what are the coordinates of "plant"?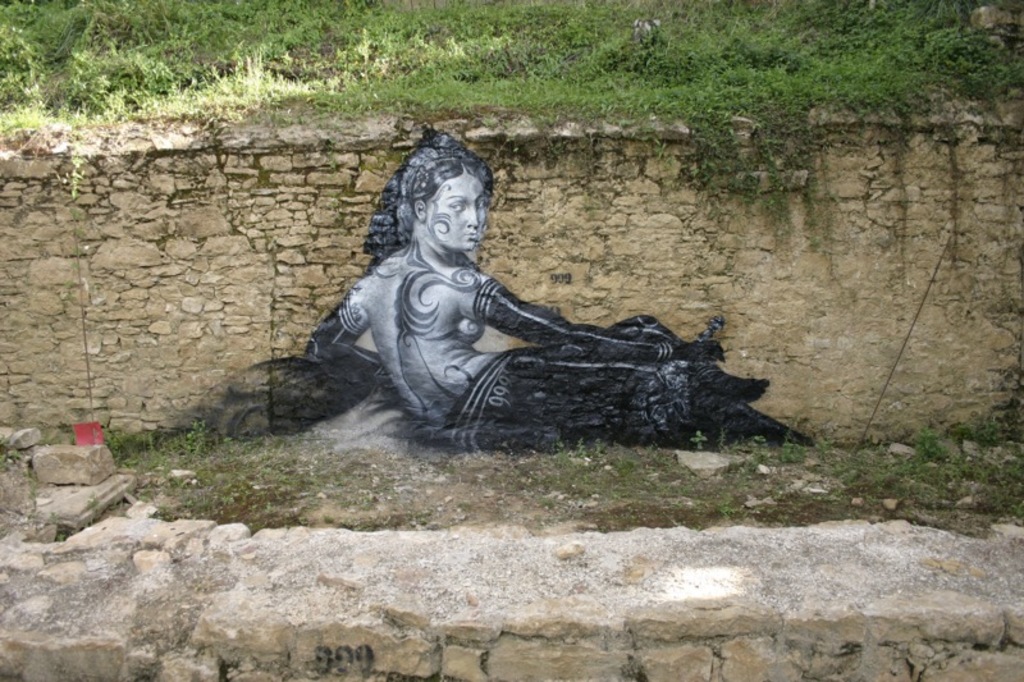
box=[84, 489, 113, 518].
